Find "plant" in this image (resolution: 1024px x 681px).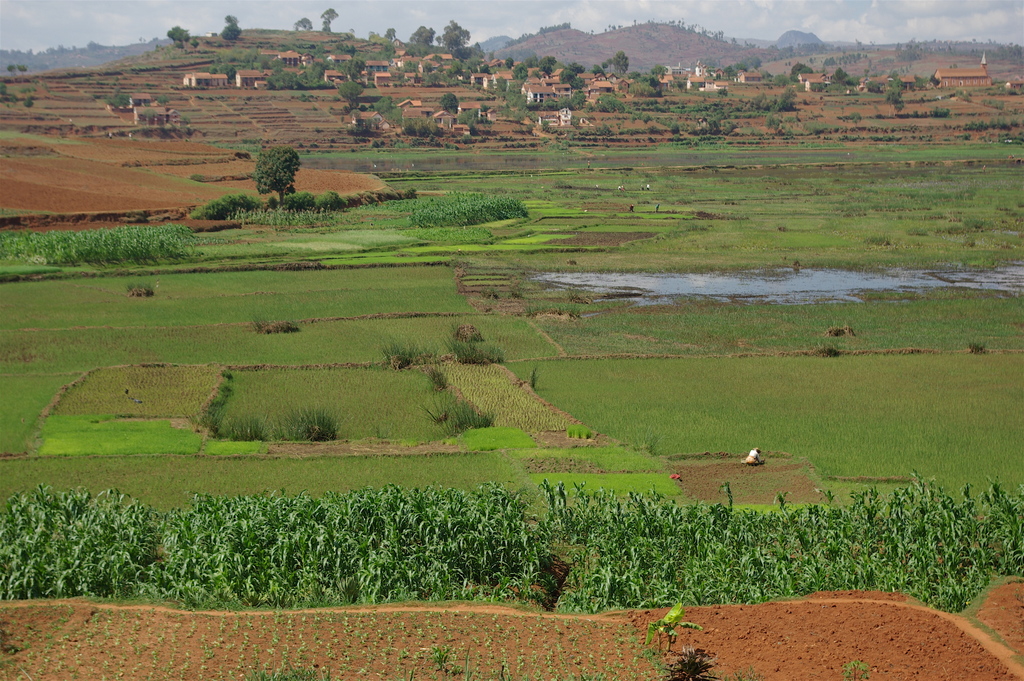
bbox=(278, 408, 341, 452).
